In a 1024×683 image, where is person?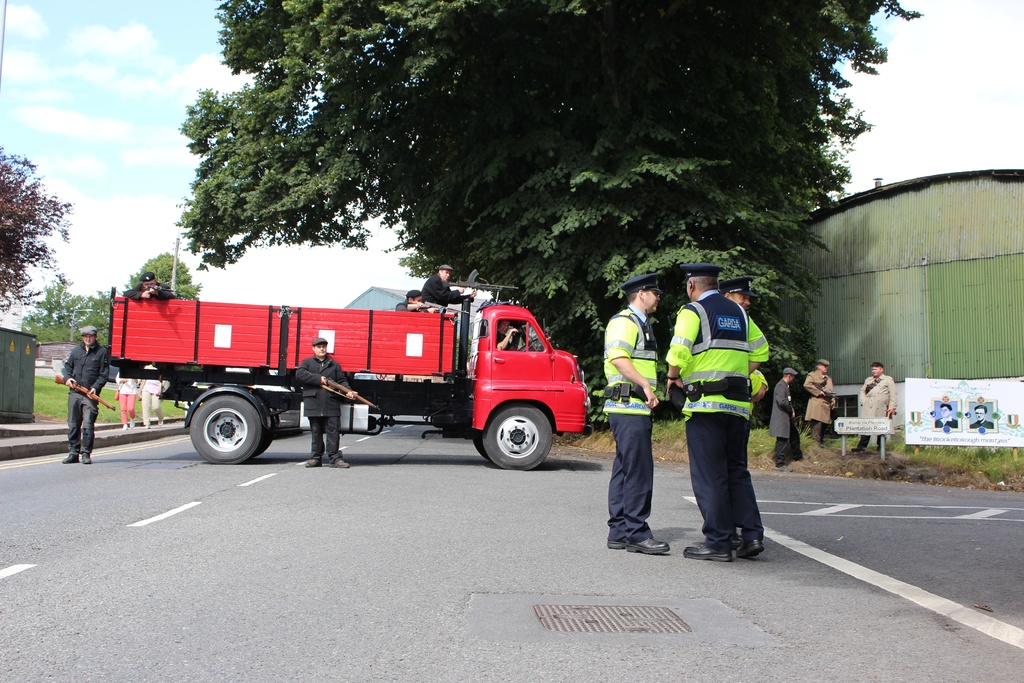
{"x1": 115, "y1": 368, "x2": 138, "y2": 424}.
